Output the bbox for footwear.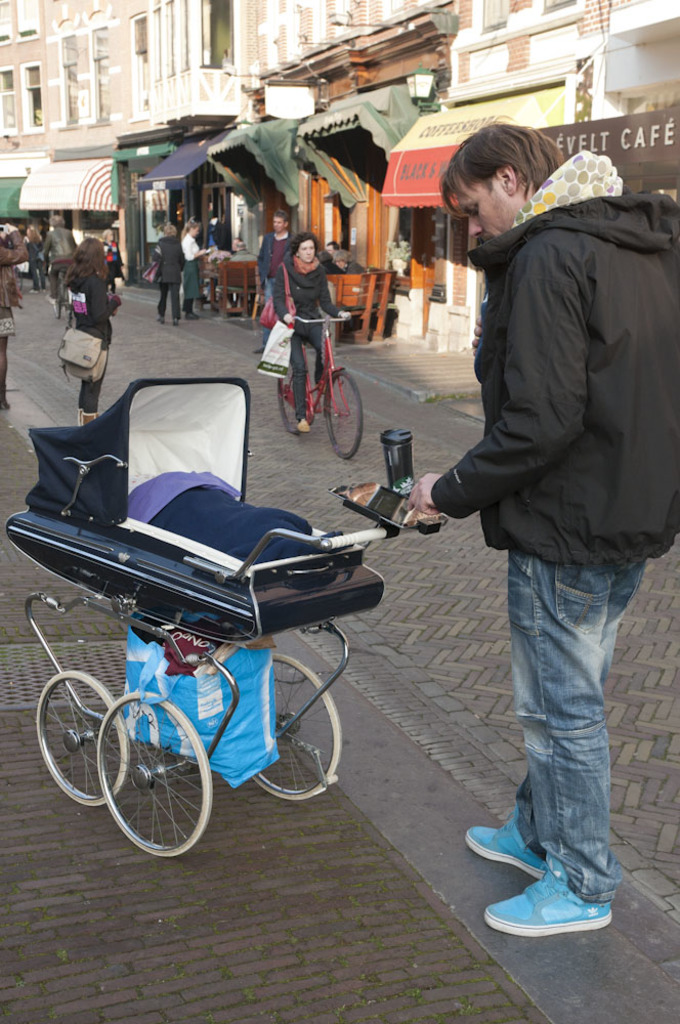
[left=0, top=403, right=12, bottom=409].
